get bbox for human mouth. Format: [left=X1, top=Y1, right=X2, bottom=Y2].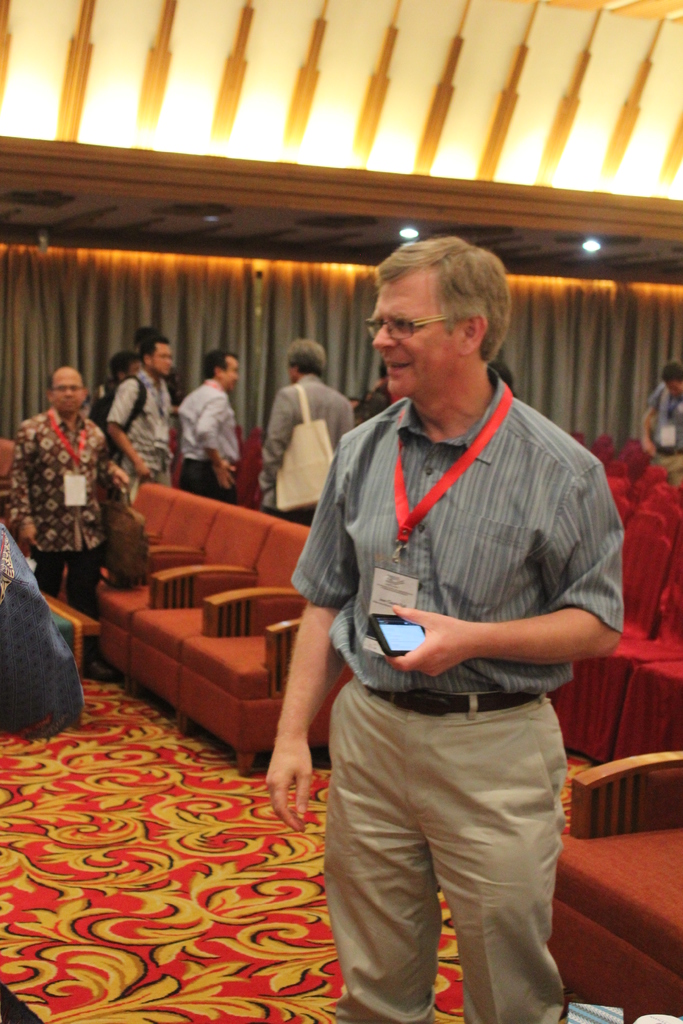
[left=62, top=400, right=79, bottom=410].
